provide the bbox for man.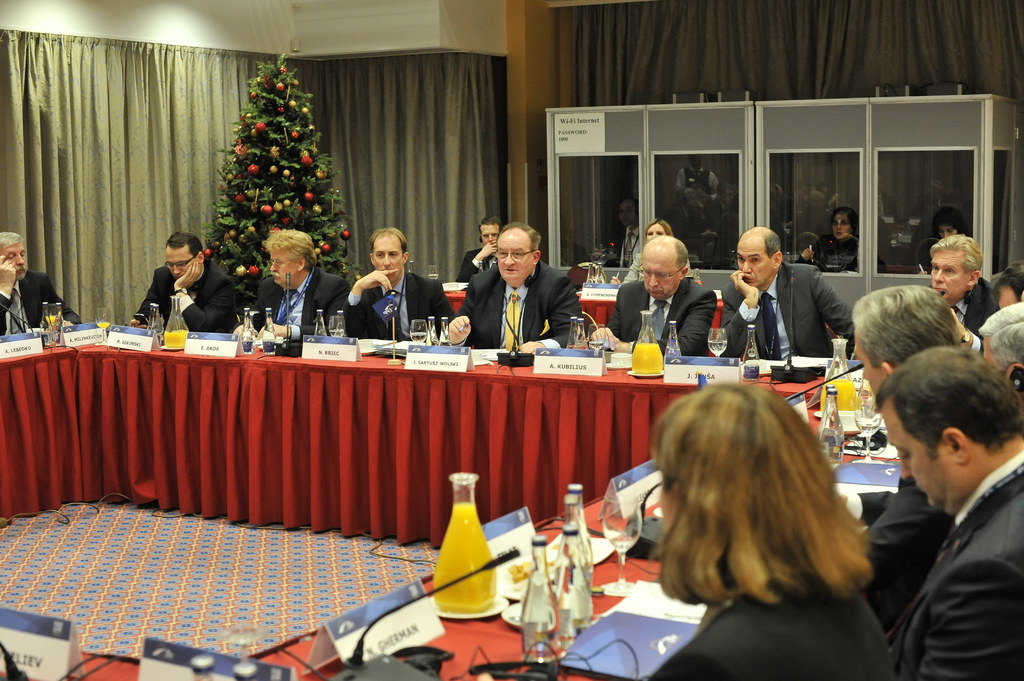
BBox(455, 218, 505, 278).
